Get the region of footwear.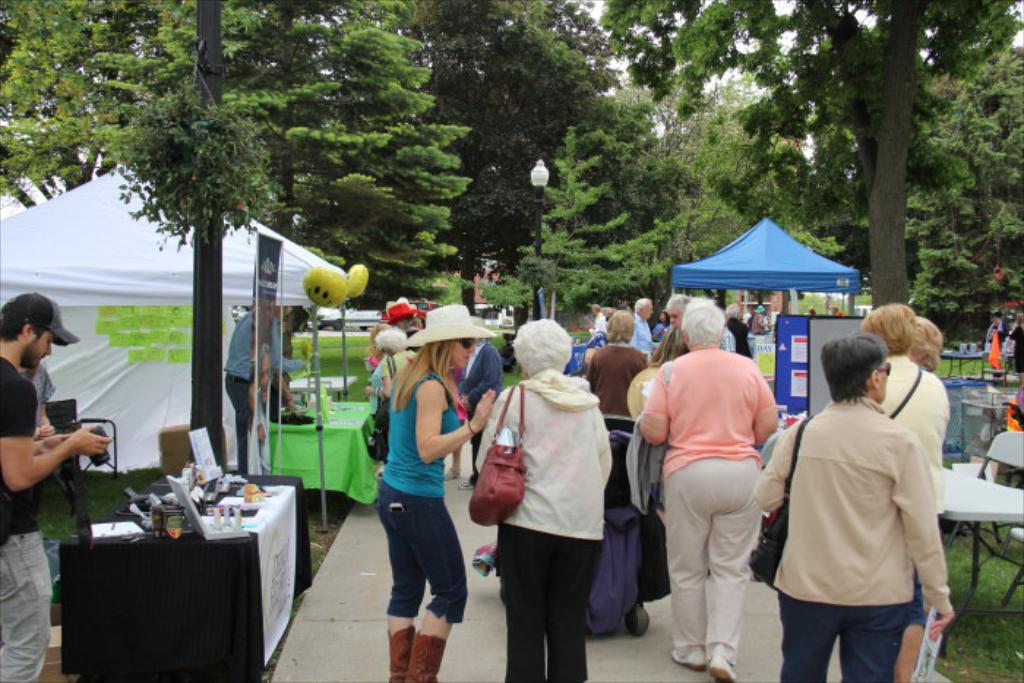
Rect(410, 627, 445, 682).
